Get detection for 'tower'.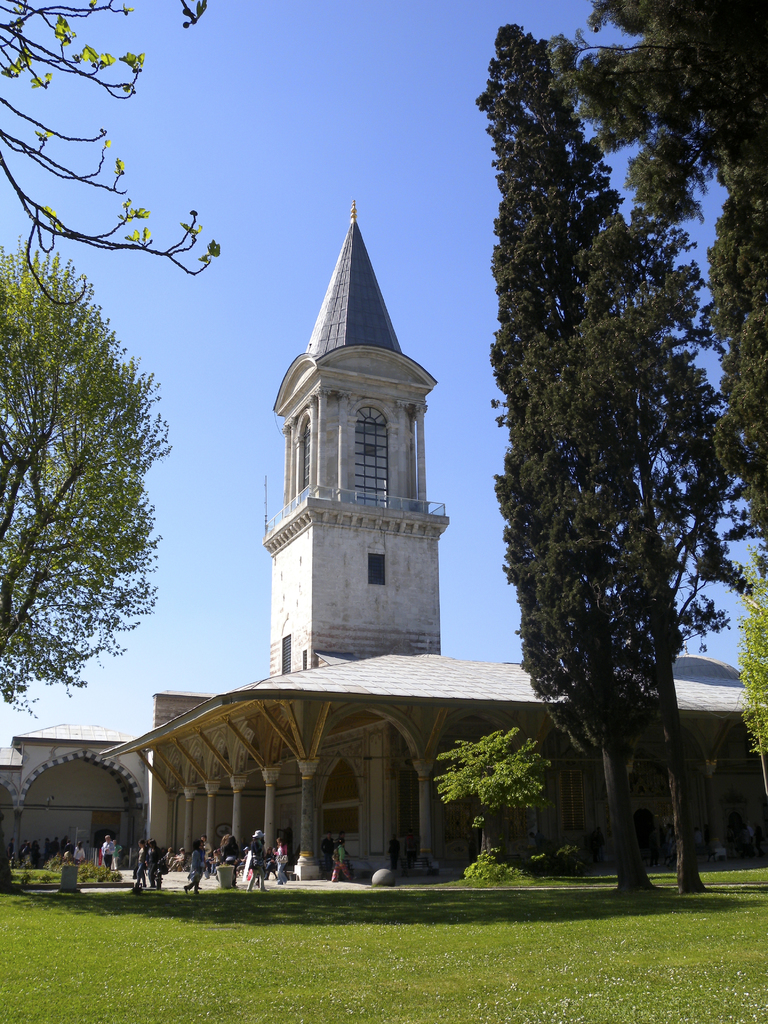
Detection: [left=237, top=154, right=467, bottom=724].
